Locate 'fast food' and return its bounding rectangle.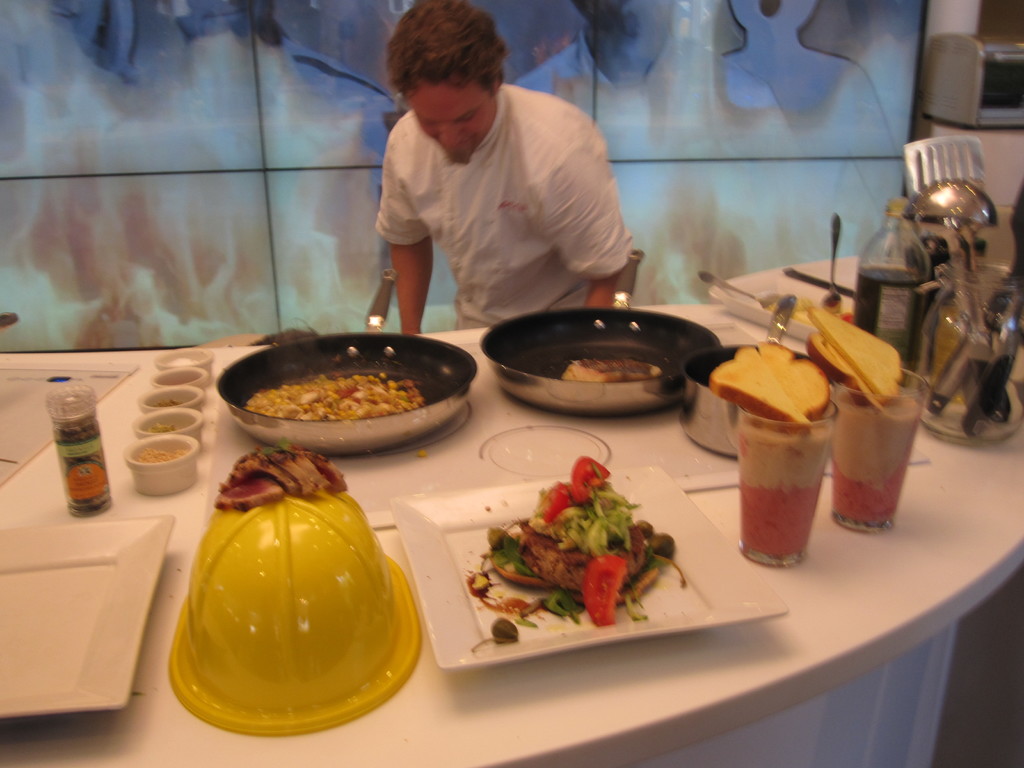
806/306/906/405.
